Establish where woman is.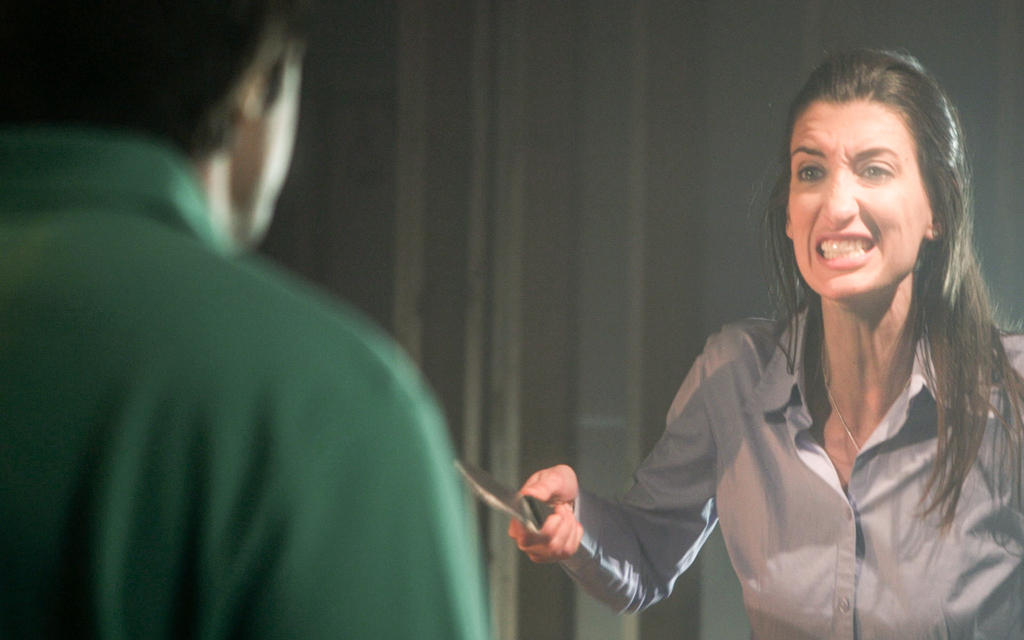
Established at (x1=543, y1=65, x2=1009, y2=632).
